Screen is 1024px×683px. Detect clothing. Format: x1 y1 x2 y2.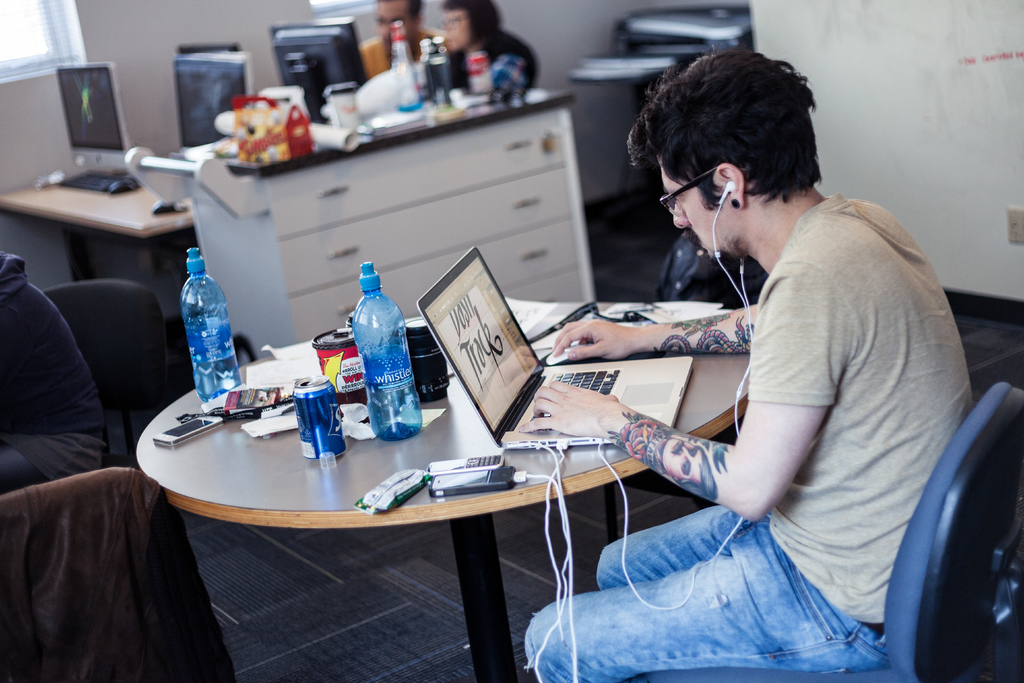
540 87 972 653.
